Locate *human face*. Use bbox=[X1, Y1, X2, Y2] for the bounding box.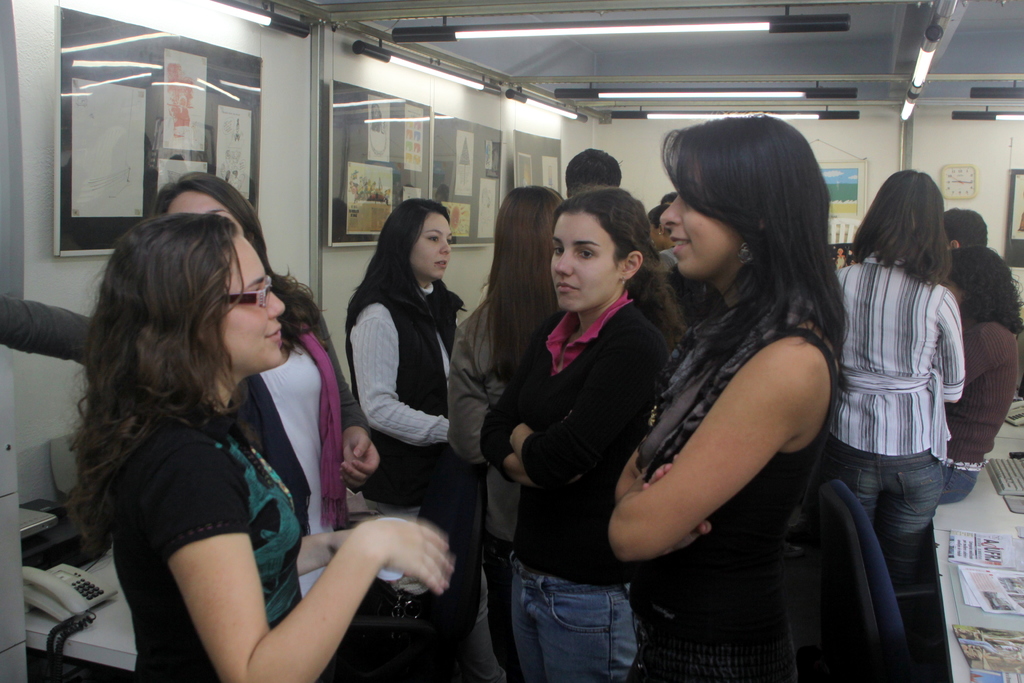
bbox=[220, 235, 286, 370].
